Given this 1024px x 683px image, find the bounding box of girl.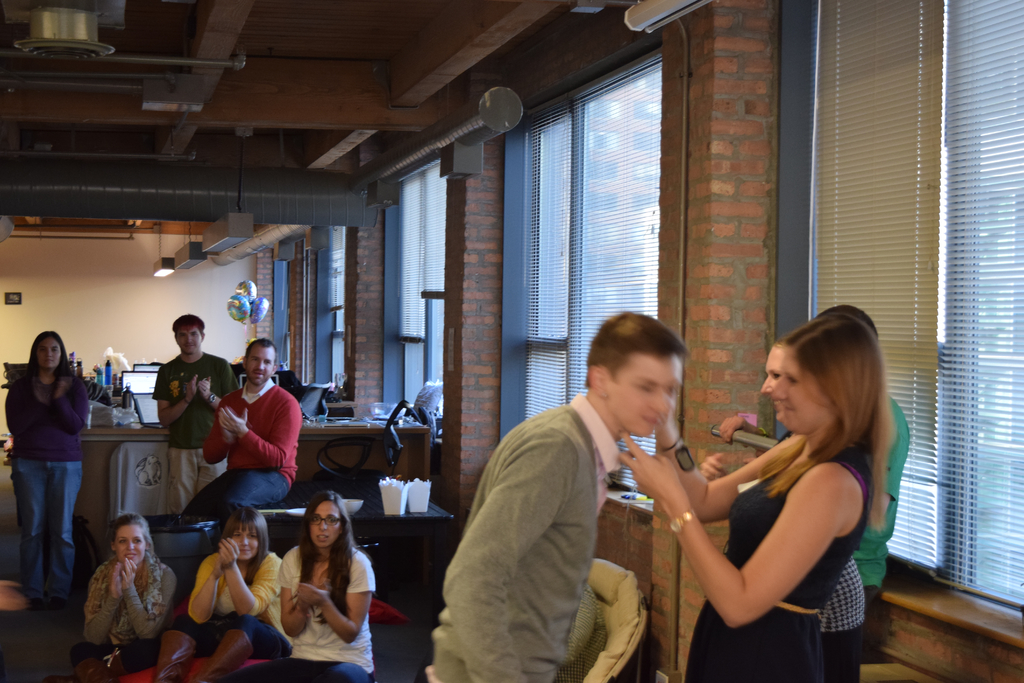
left=54, top=515, right=179, bottom=682.
